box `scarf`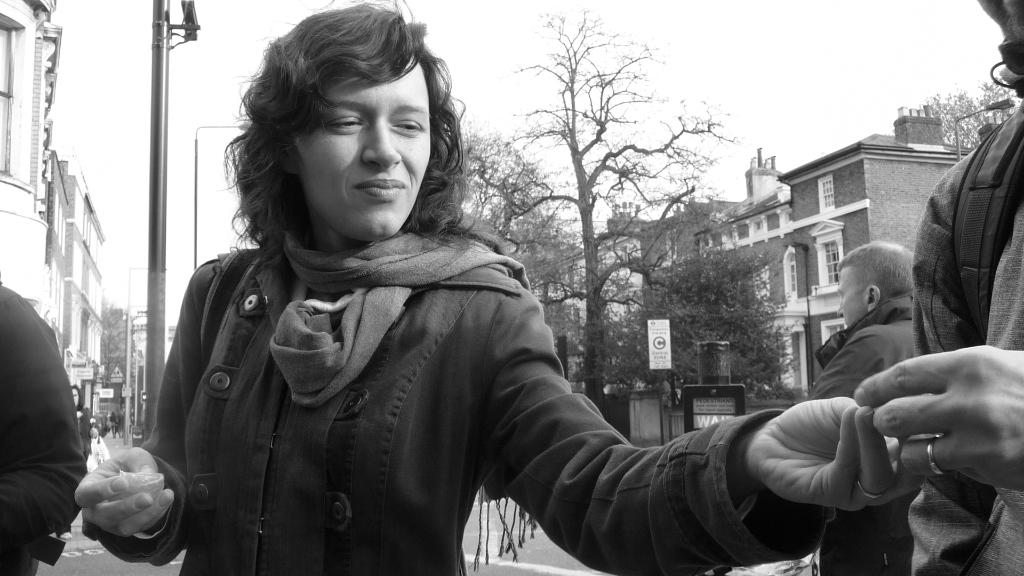
BBox(262, 223, 543, 575)
